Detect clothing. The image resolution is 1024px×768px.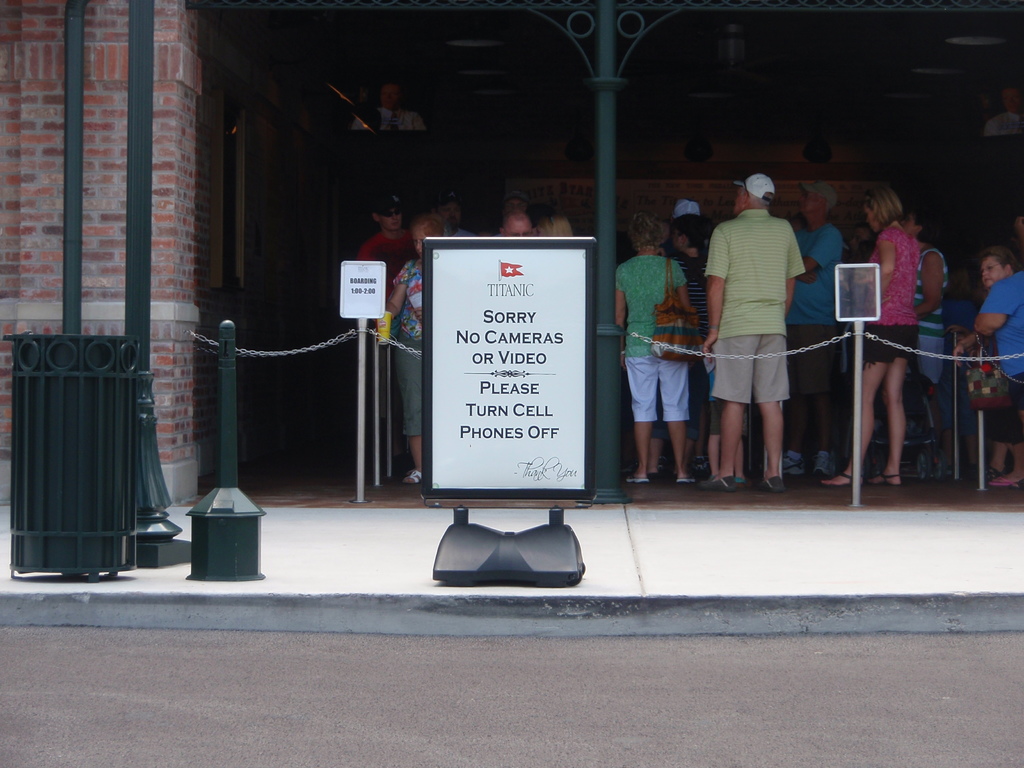
select_region(909, 244, 948, 326).
